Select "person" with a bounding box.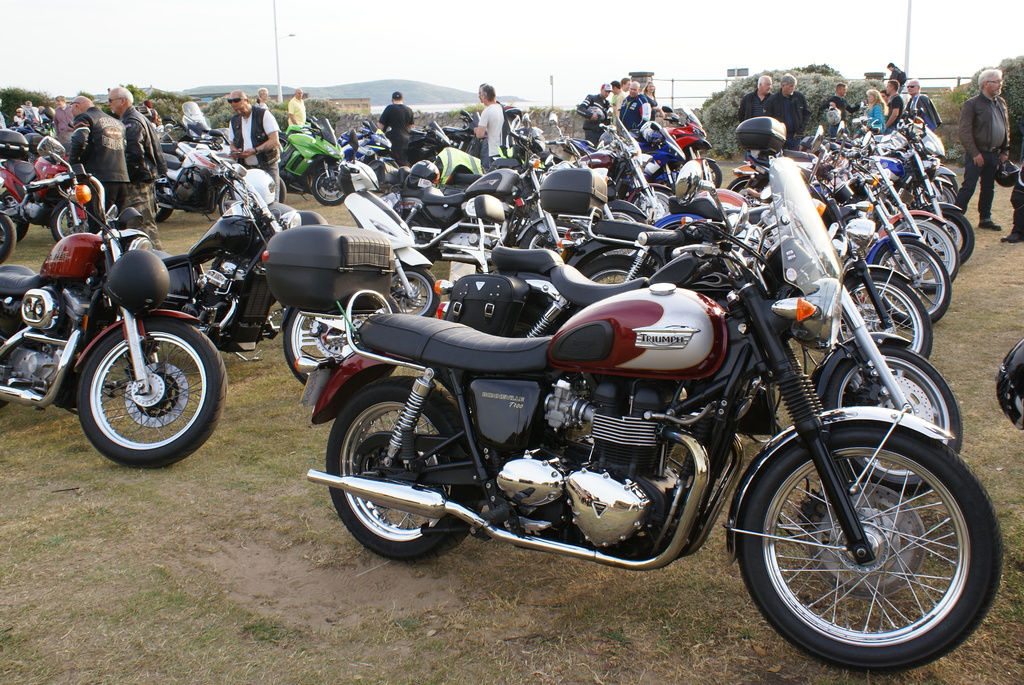
[249,86,271,111].
